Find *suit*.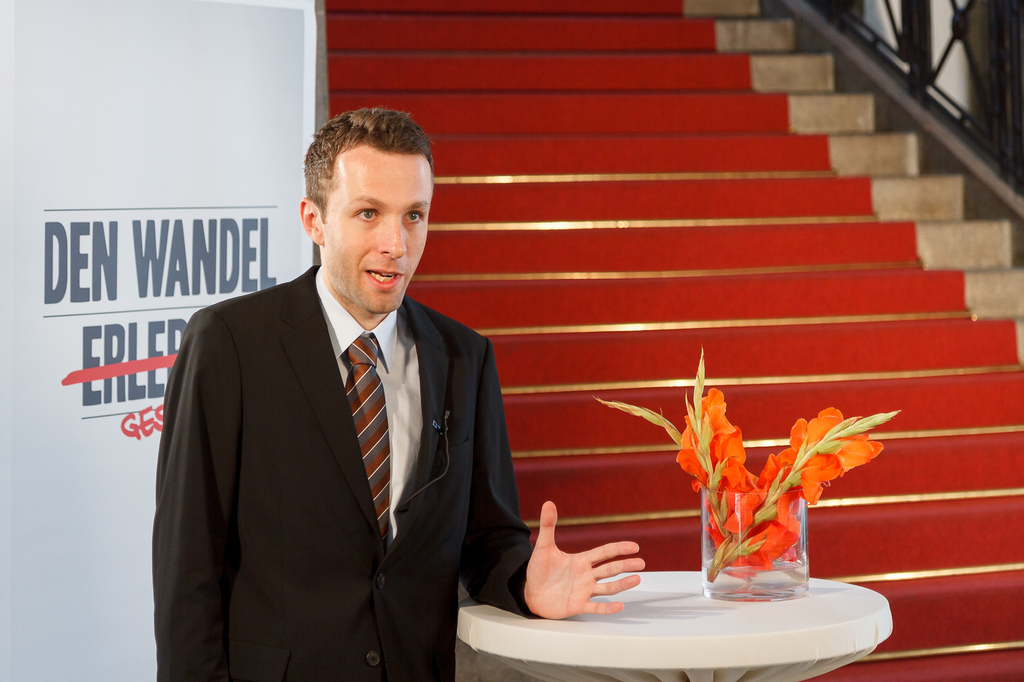
(x1=145, y1=260, x2=534, y2=679).
